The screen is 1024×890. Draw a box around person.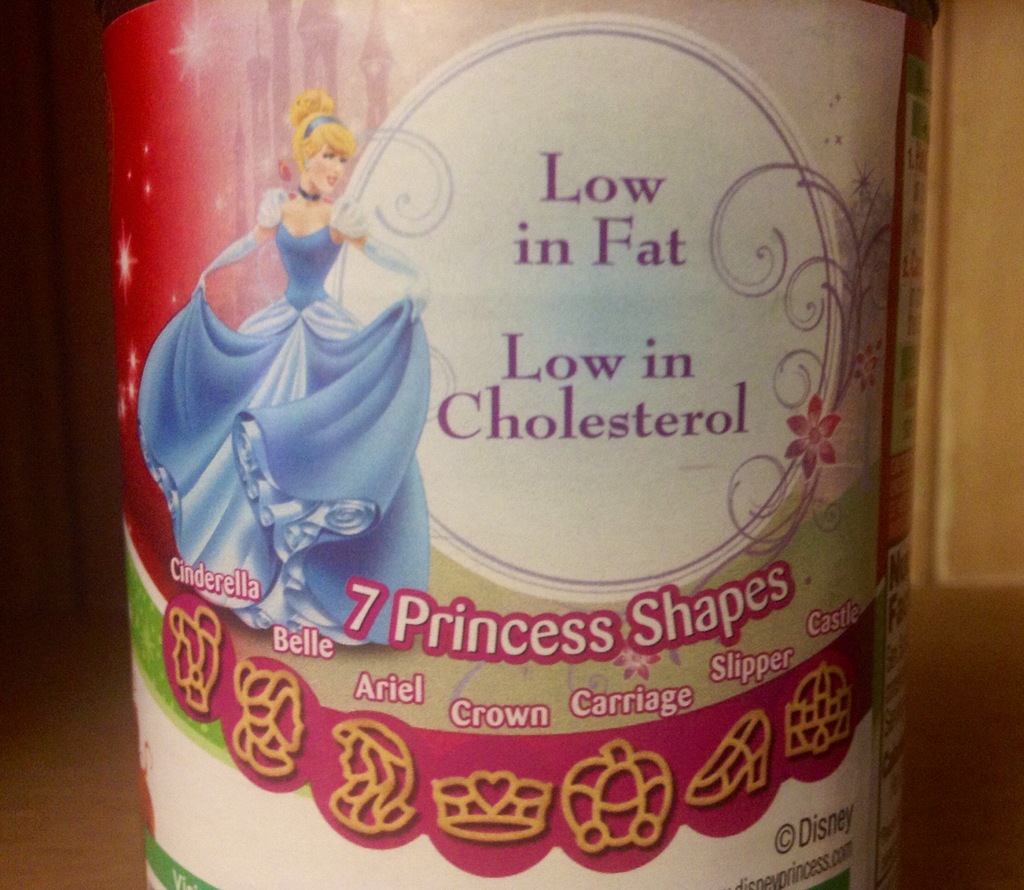
bbox(136, 83, 440, 652).
